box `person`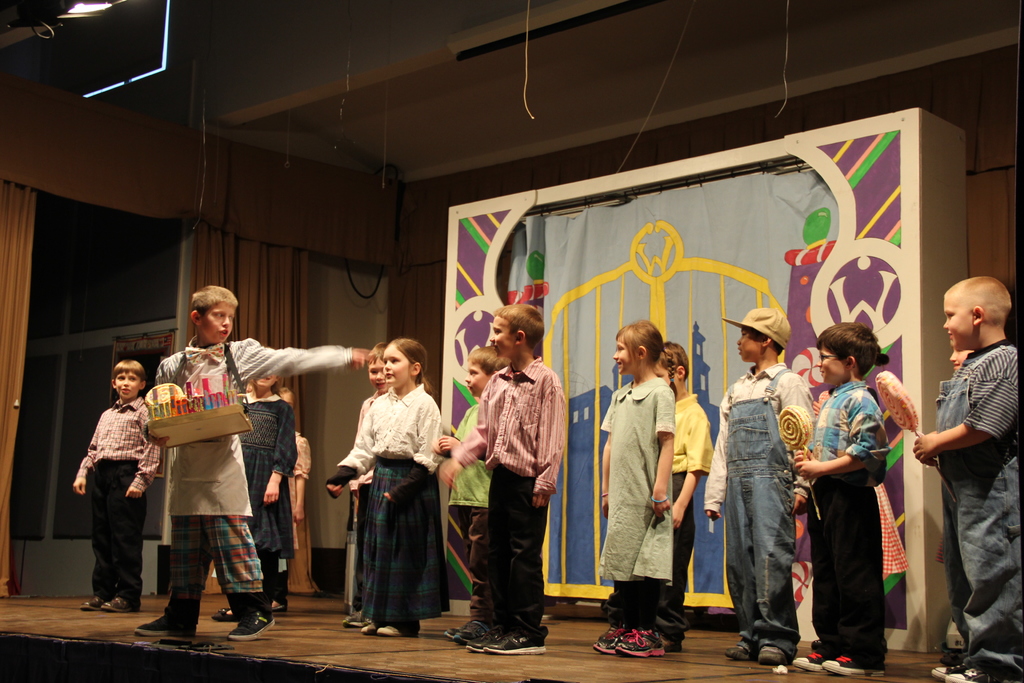
x1=434 y1=342 x2=514 y2=609
